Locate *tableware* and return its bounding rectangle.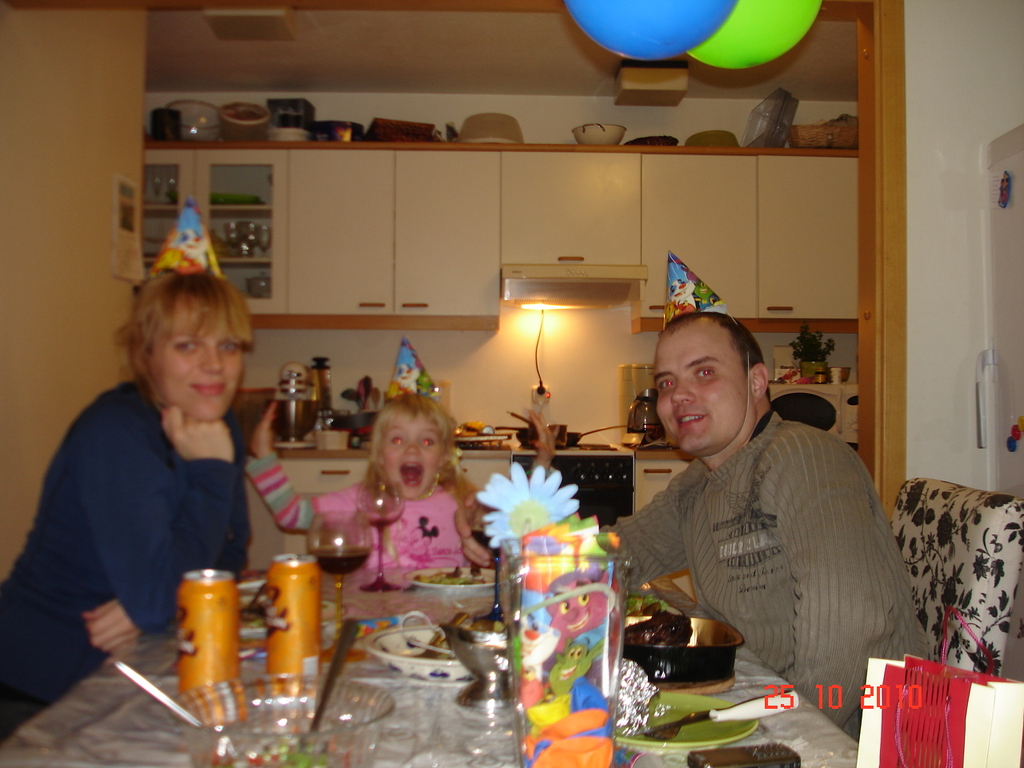
[left=310, top=508, right=377, bottom=614].
